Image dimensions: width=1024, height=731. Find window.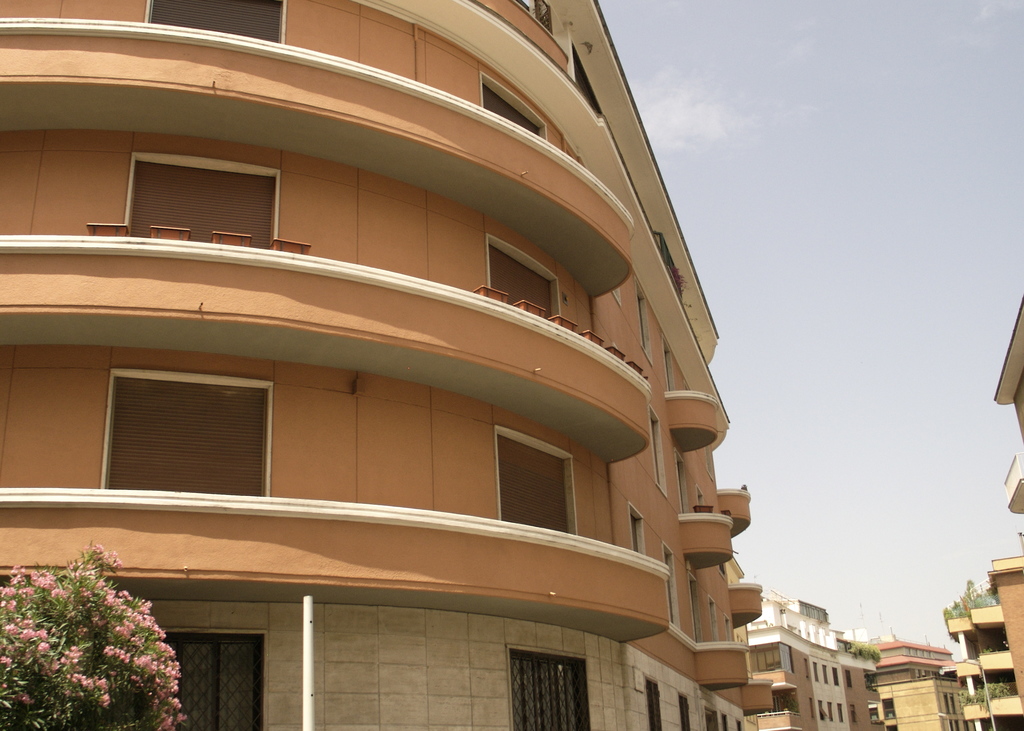
[488, 236, 561, 320].
